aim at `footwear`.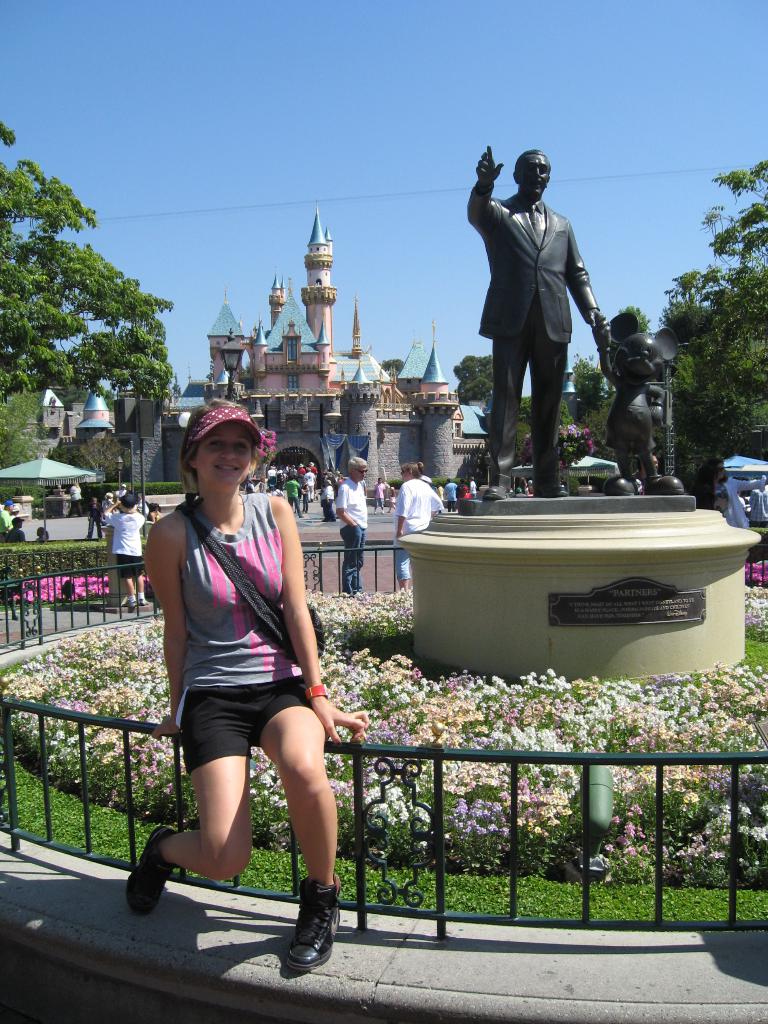
Aimed at [602,474,641,500].
